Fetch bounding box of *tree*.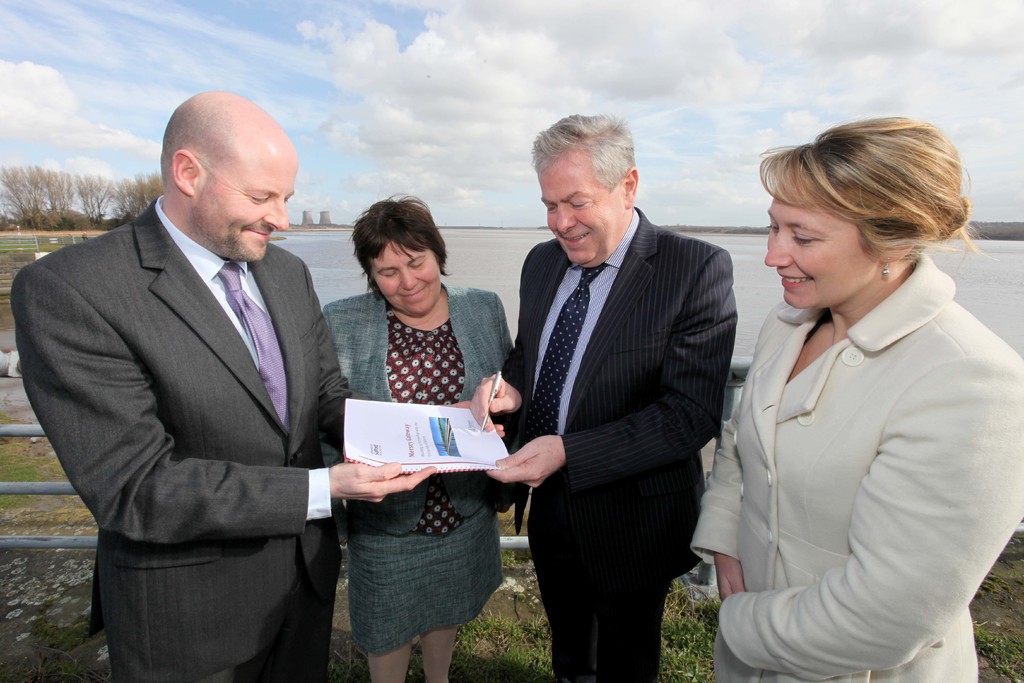
Bbox: <bbox>110, 168, 164, 226</bbox>.
